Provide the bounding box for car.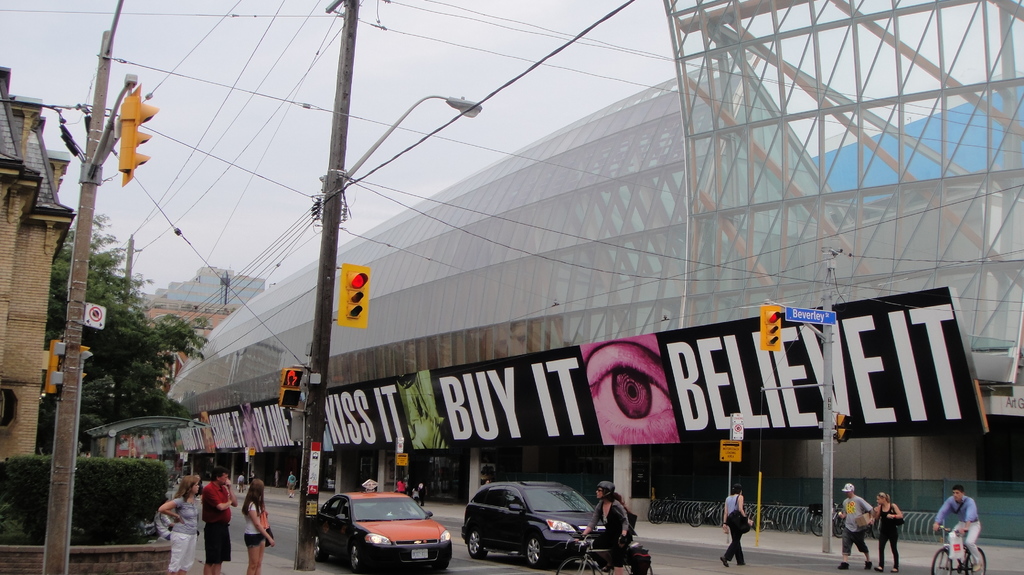
x1=459 y1=476 x2=614 y2=565.
